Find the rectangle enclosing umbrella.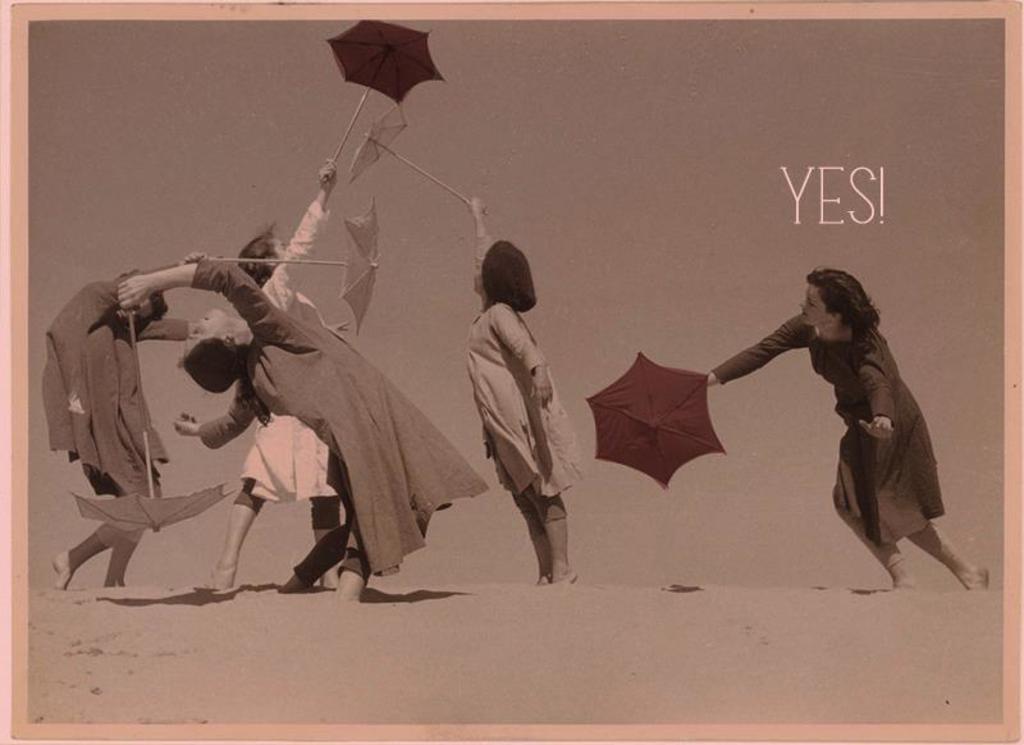
x1=580, y1=352, x2=726, y2=490.
